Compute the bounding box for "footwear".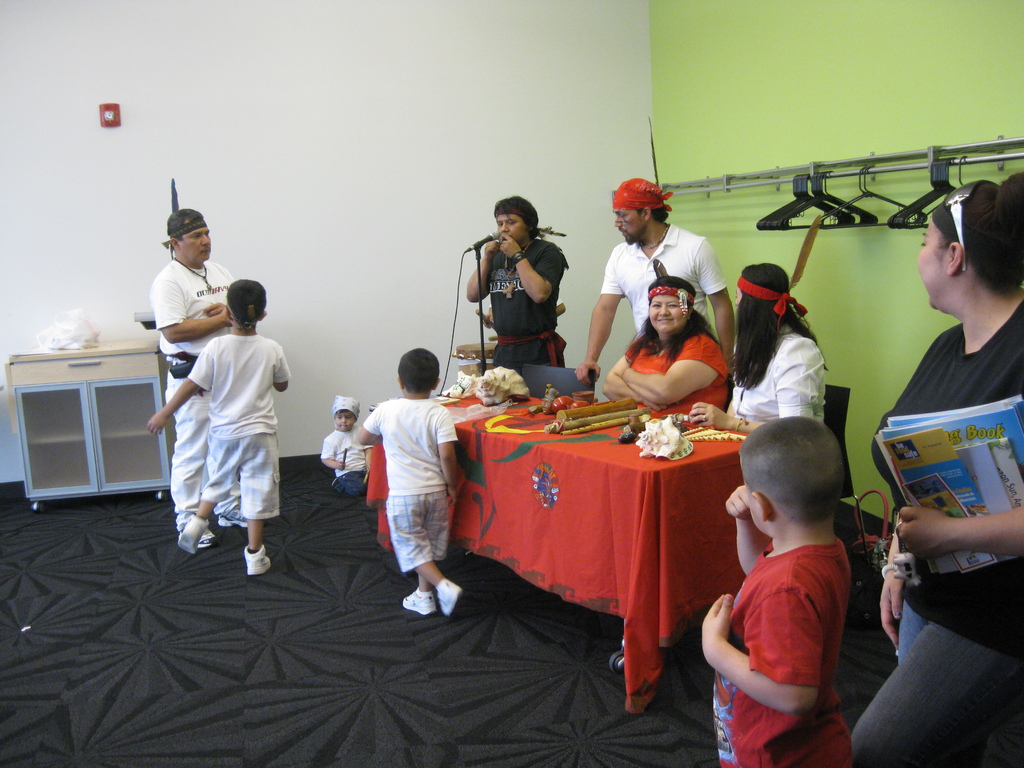
176,512,216,557.
